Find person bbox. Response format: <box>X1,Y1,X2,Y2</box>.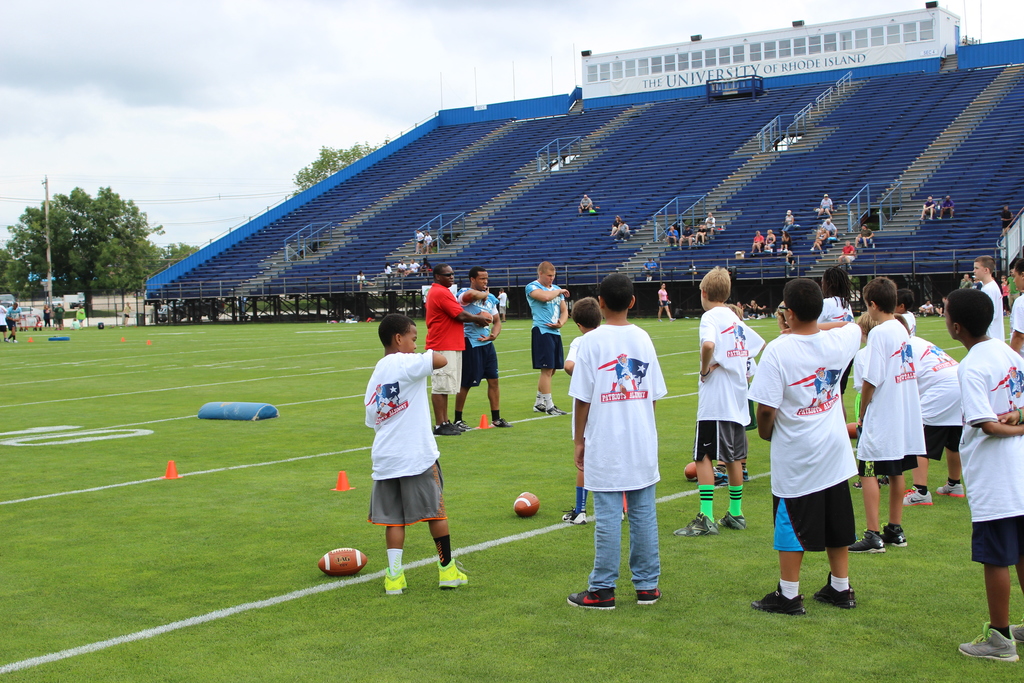
<box>783,210,797,233</box>.
